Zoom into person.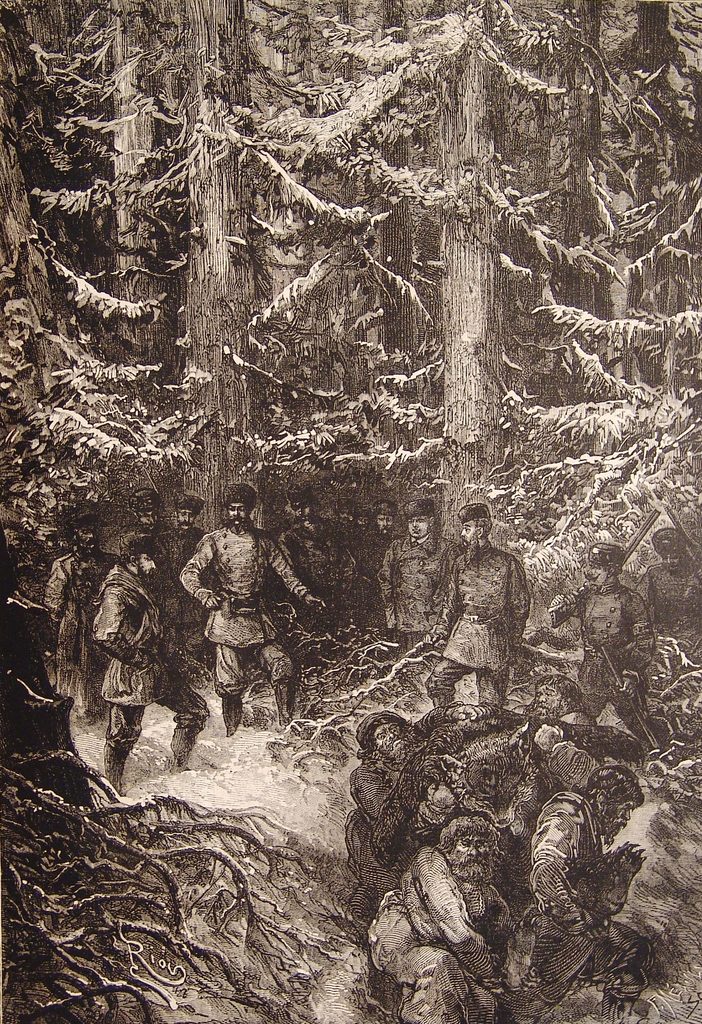
Zoom target: (177,480,299,756).
